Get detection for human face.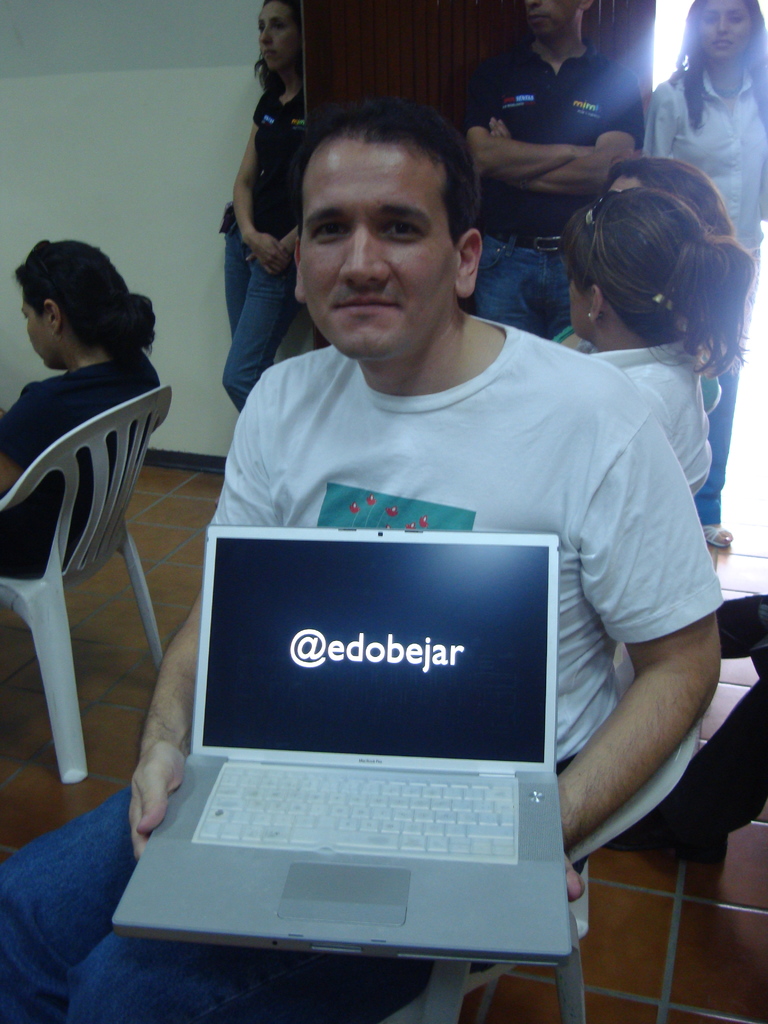
Detection: [x1=257, y1=3, x2=302, y2=75].
